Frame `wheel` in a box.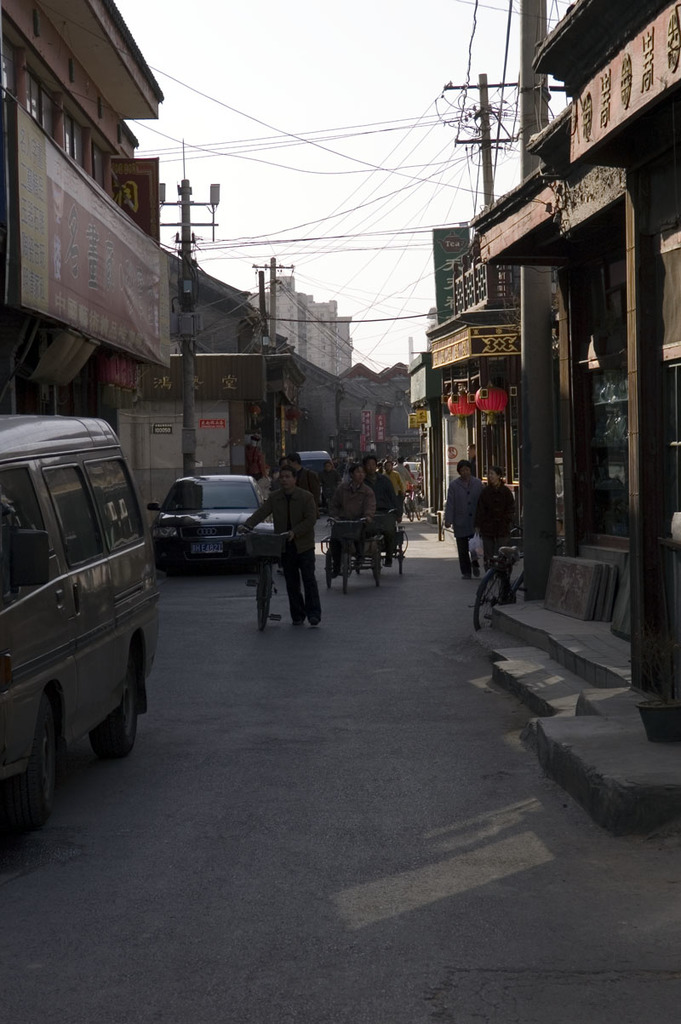
(x1=395, y1=533, x2=403, y2=577).
